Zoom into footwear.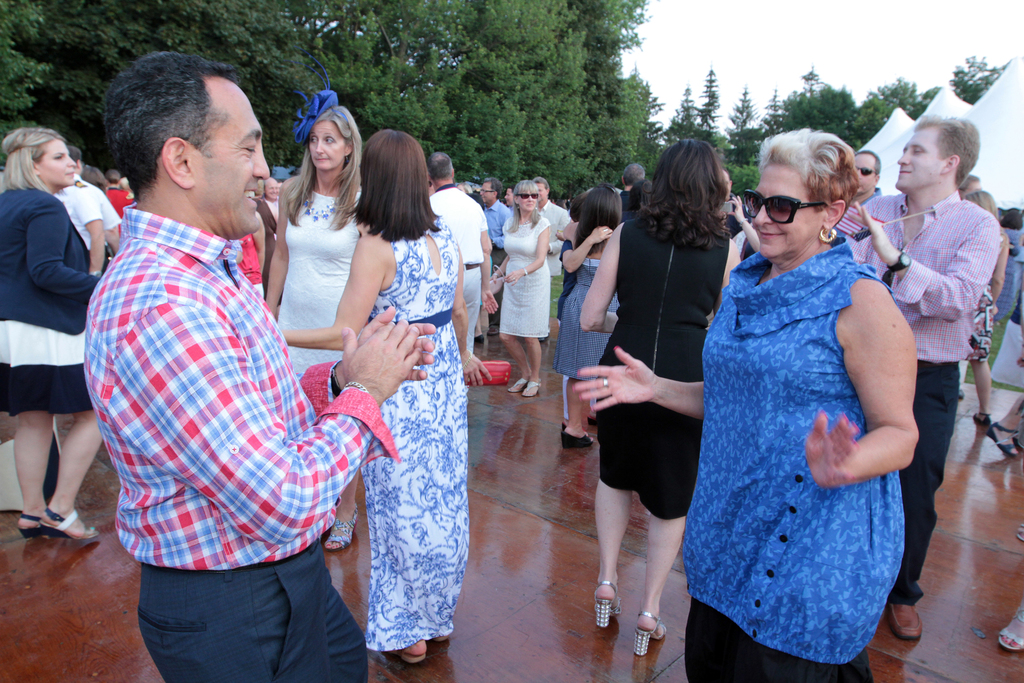
Zoom target: box=[591, 581, 623, 627].
